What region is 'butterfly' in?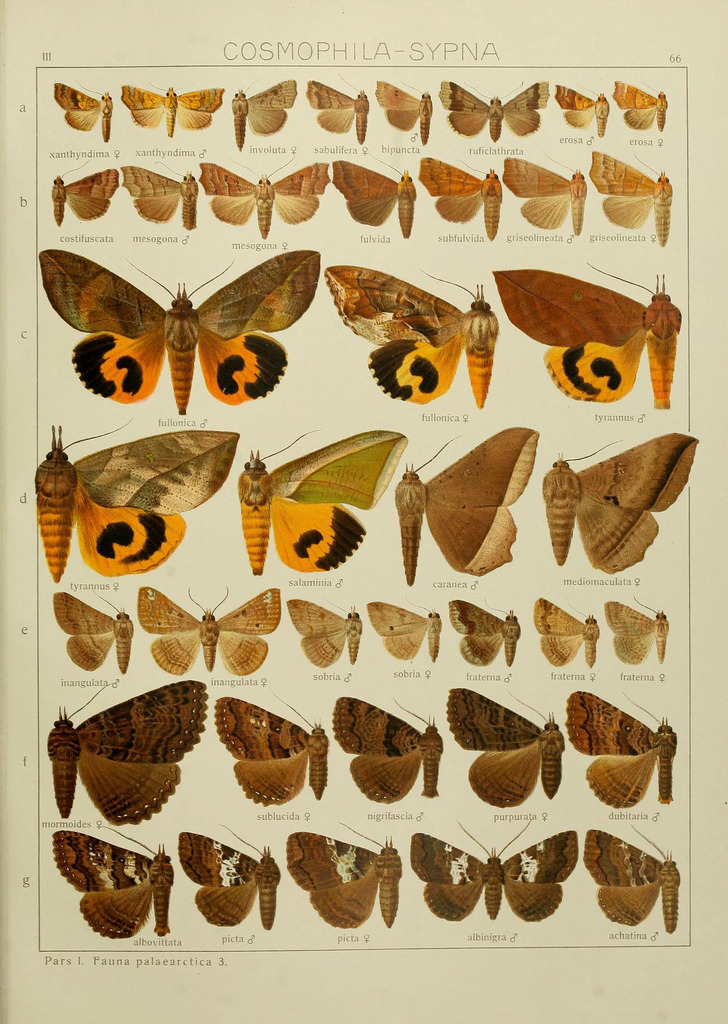
(290,828,403,927).
